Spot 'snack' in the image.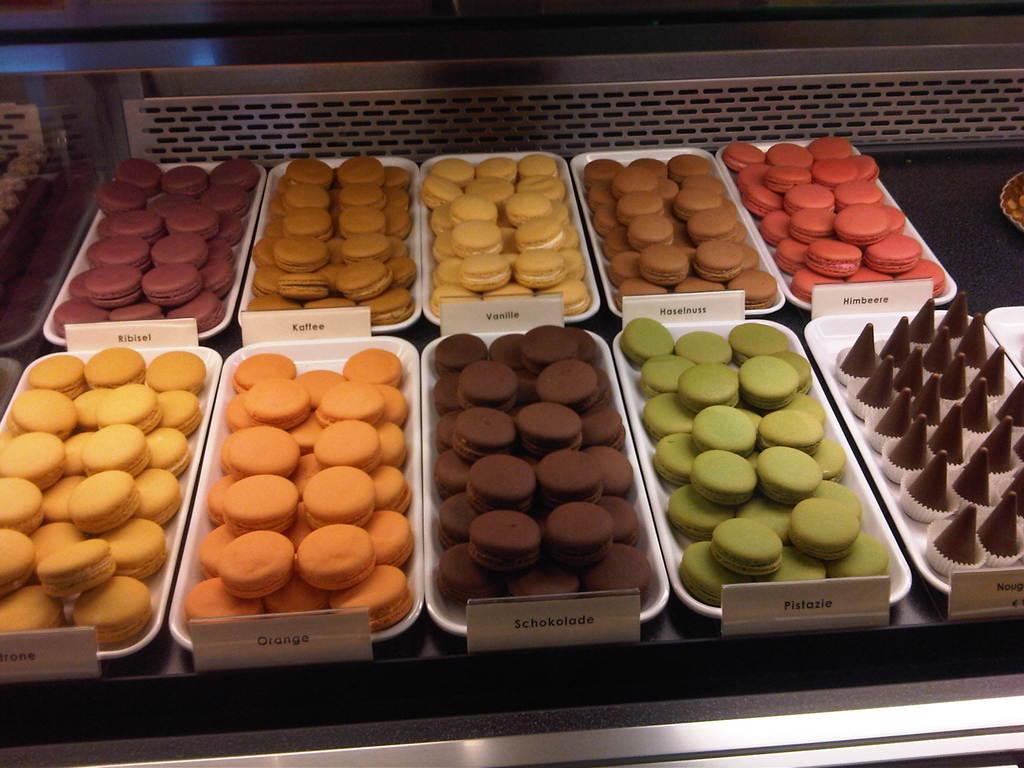
'snack' found at (left=412, top=326, right=638, bottom=567).
